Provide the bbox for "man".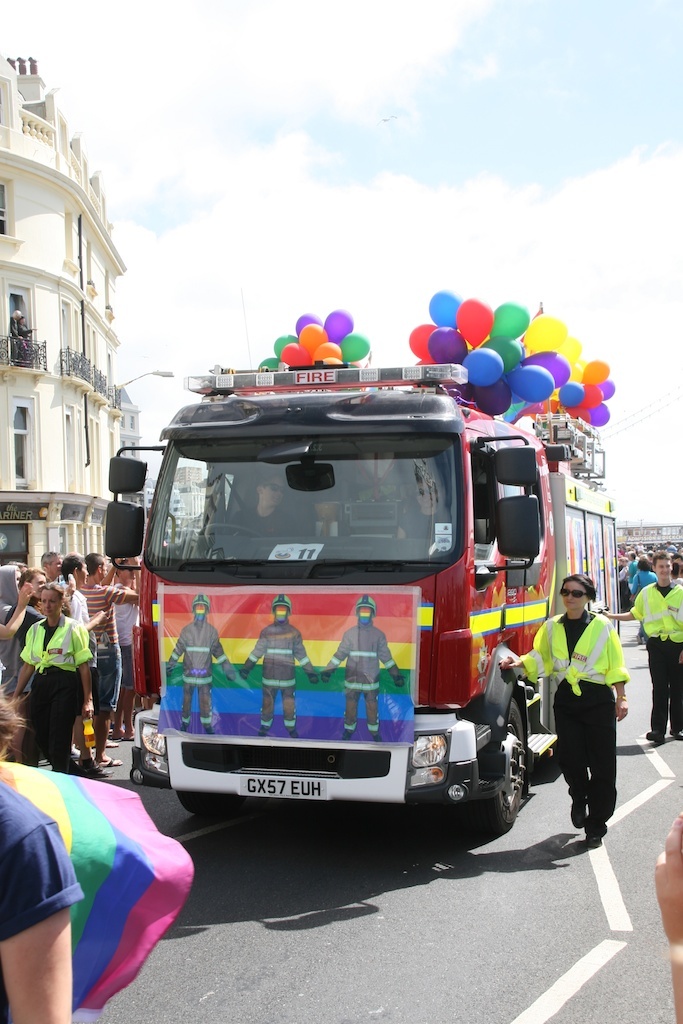
165, 602, 240, 738.
